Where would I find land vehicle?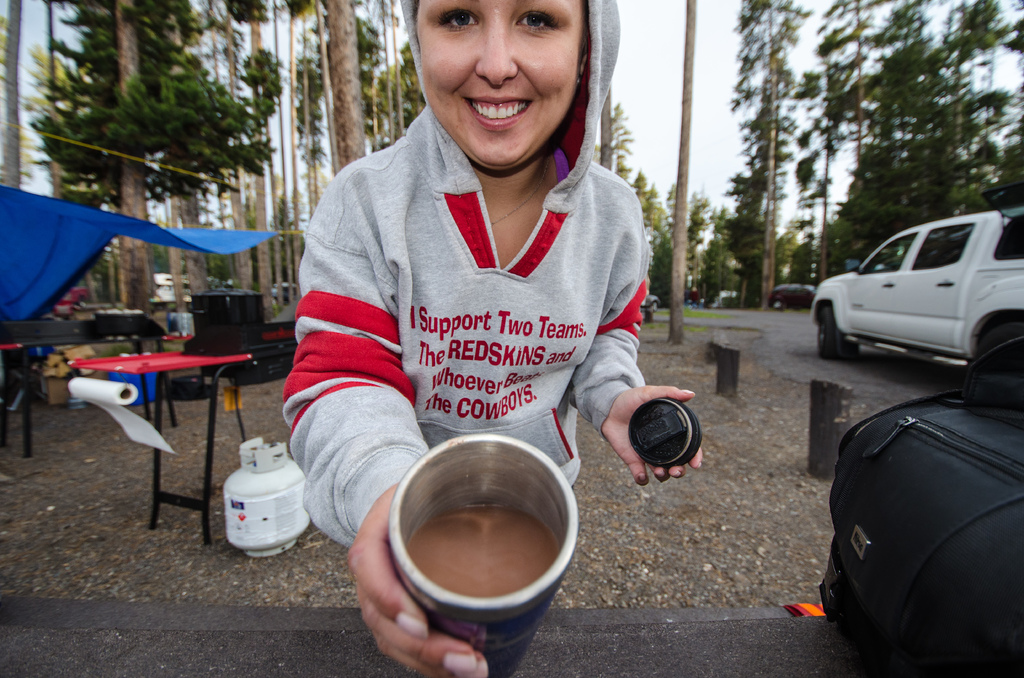
At 812, 209, 1023, 360.
